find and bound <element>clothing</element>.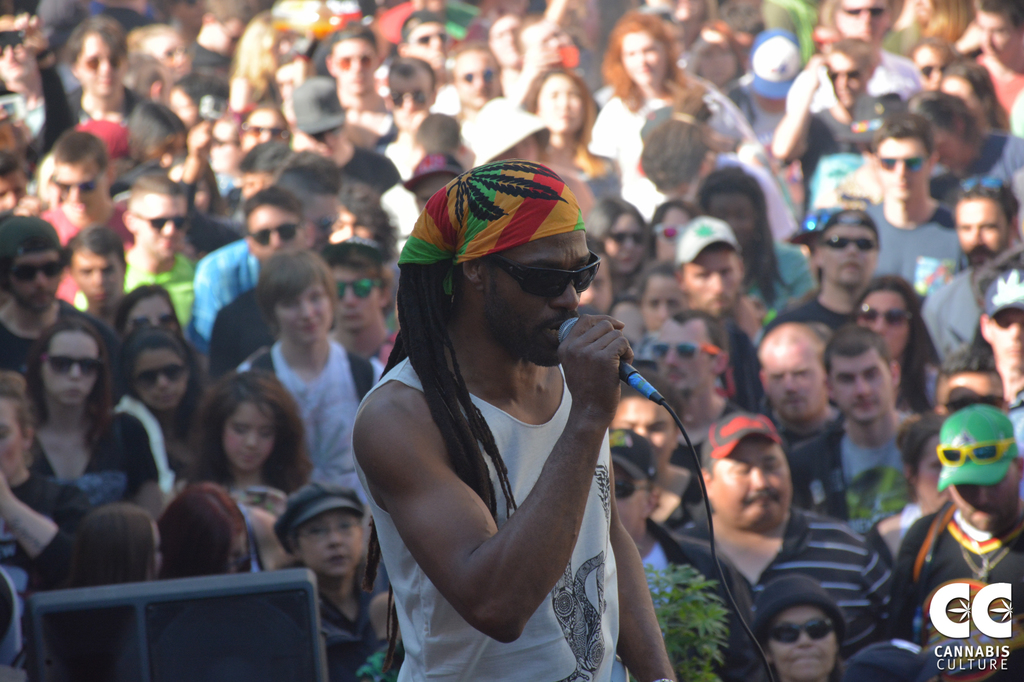
Bound: [x1=220, y1=333, x2=400, y2=507].
